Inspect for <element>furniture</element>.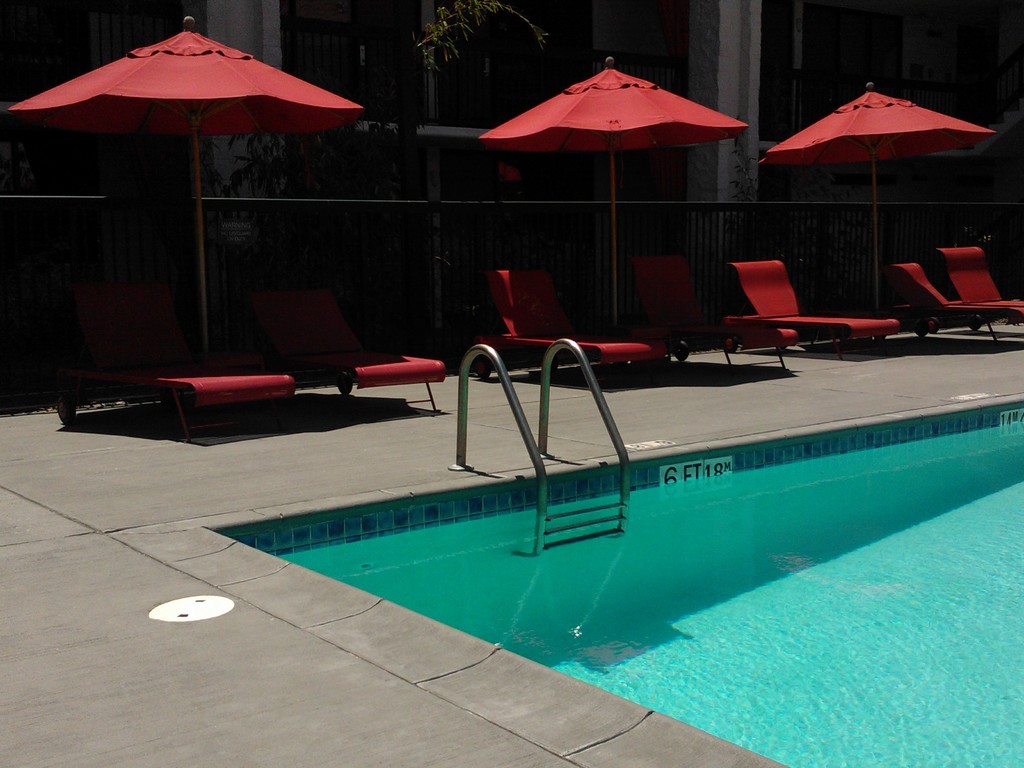
Inspection: {"x1": 636, "y1": 266, "x2": 793, "y2": 377}.
